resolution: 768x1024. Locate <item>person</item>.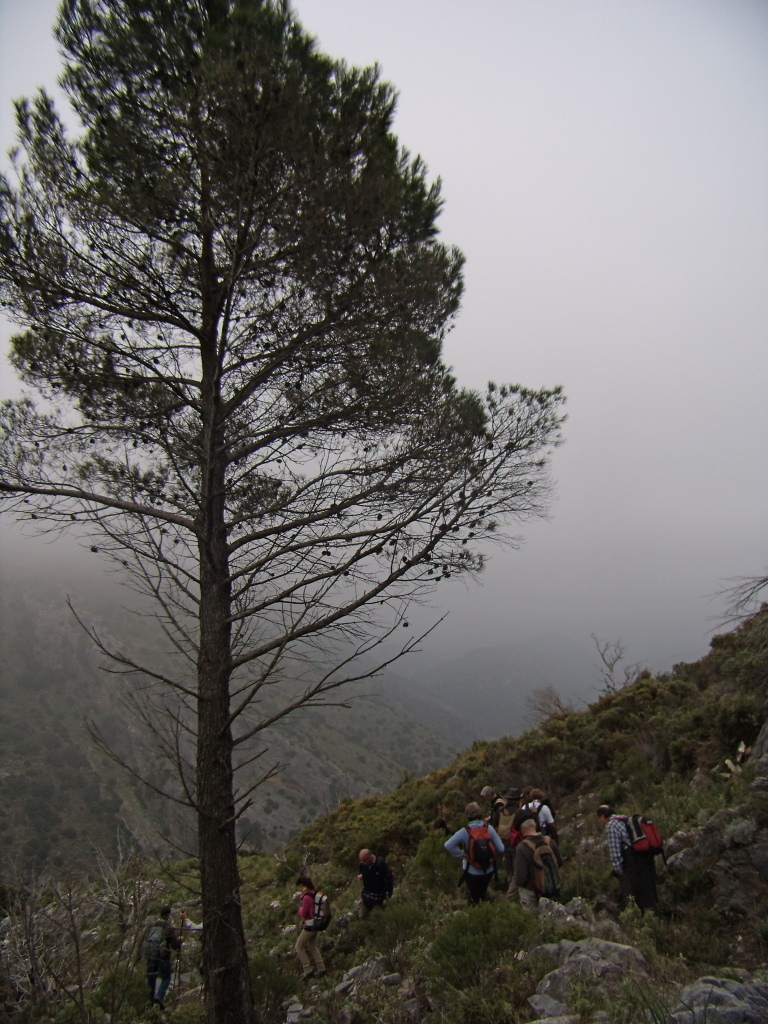
region(525, 785, 567, 849).
